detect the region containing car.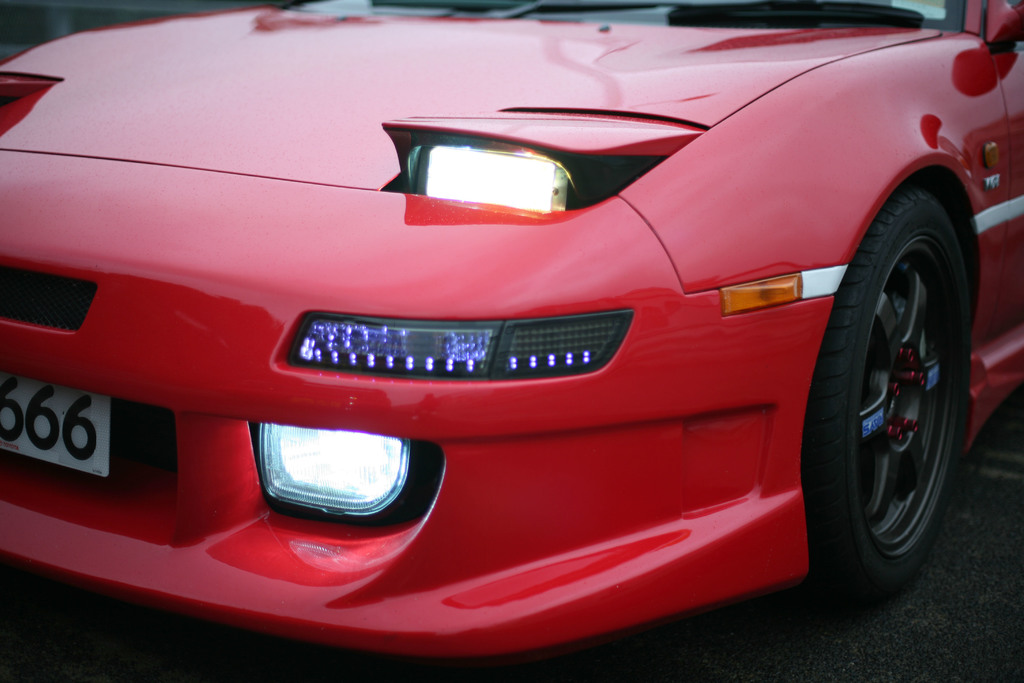
crop(0, 0, 1023, 666).
